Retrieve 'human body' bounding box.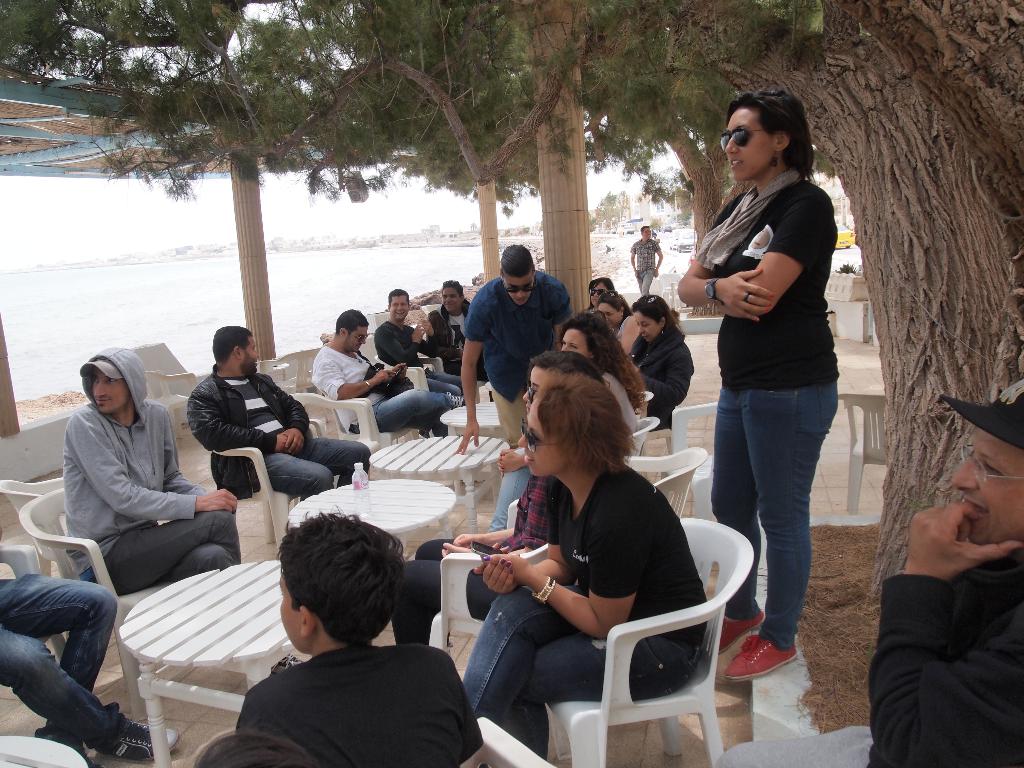
Bounding box: 457, 368, 722, 765.
